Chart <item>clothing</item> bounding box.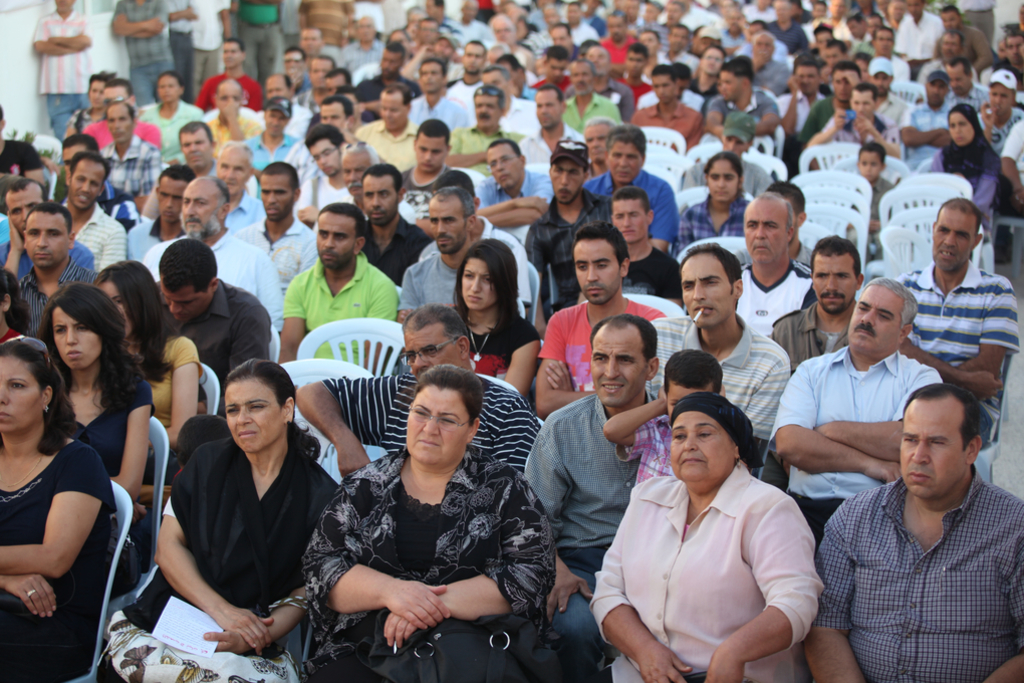
Charted: pyautogui.locateOnScreen(276, 253, 399, 365).
